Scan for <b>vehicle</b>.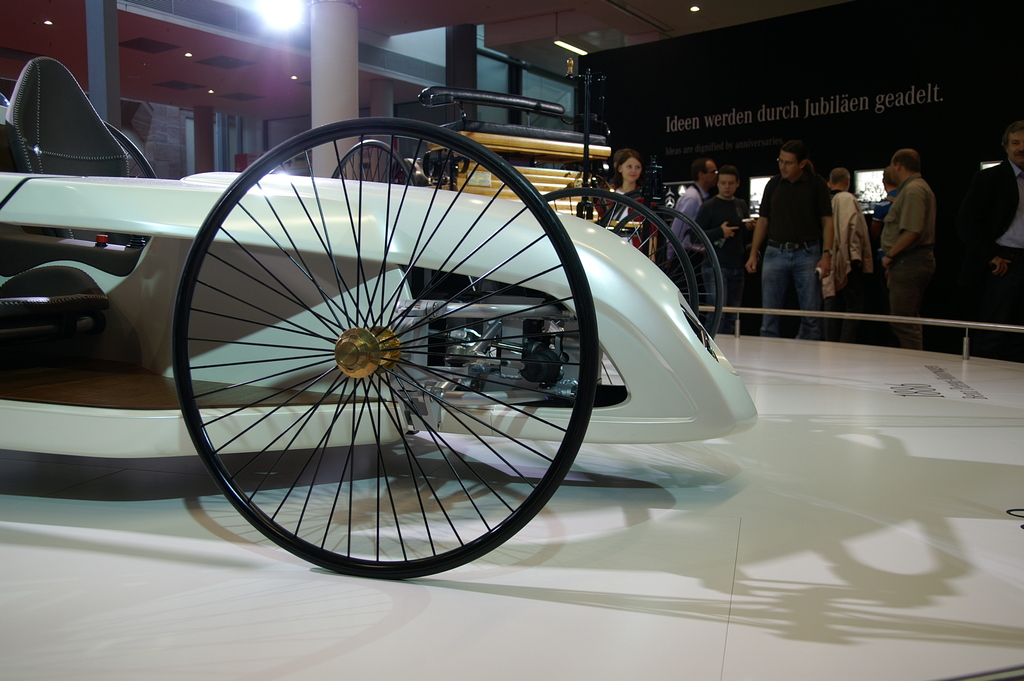
Scan result: box(331, 86, 719, 439).
